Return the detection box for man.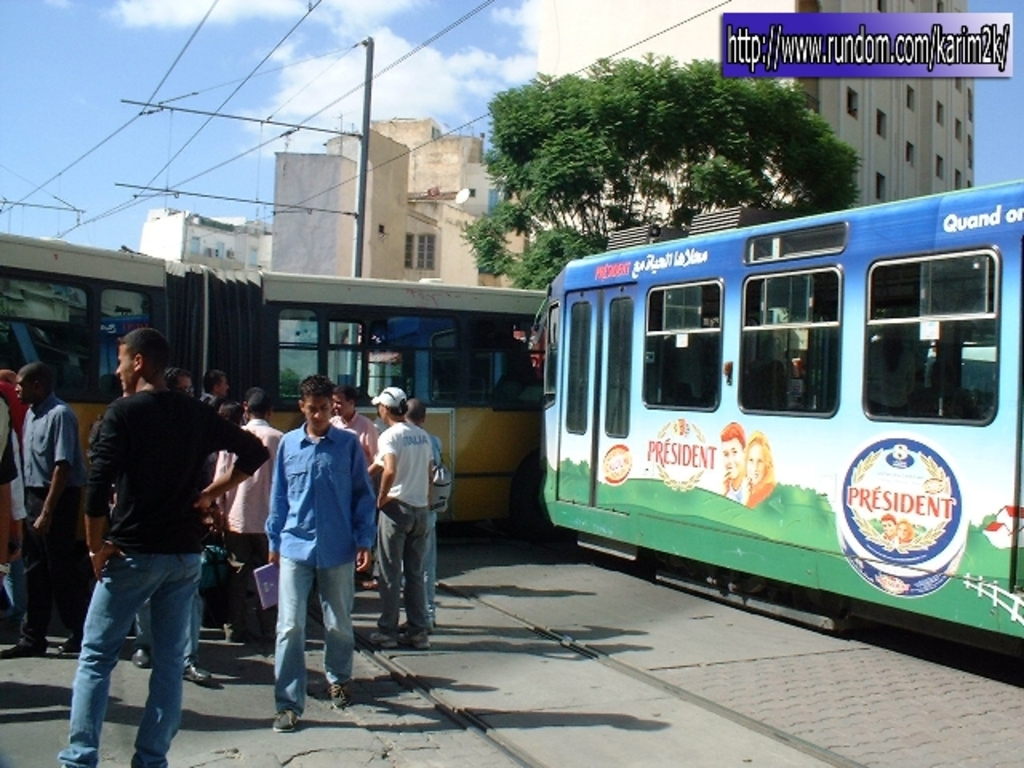
(64,331,275,766).
